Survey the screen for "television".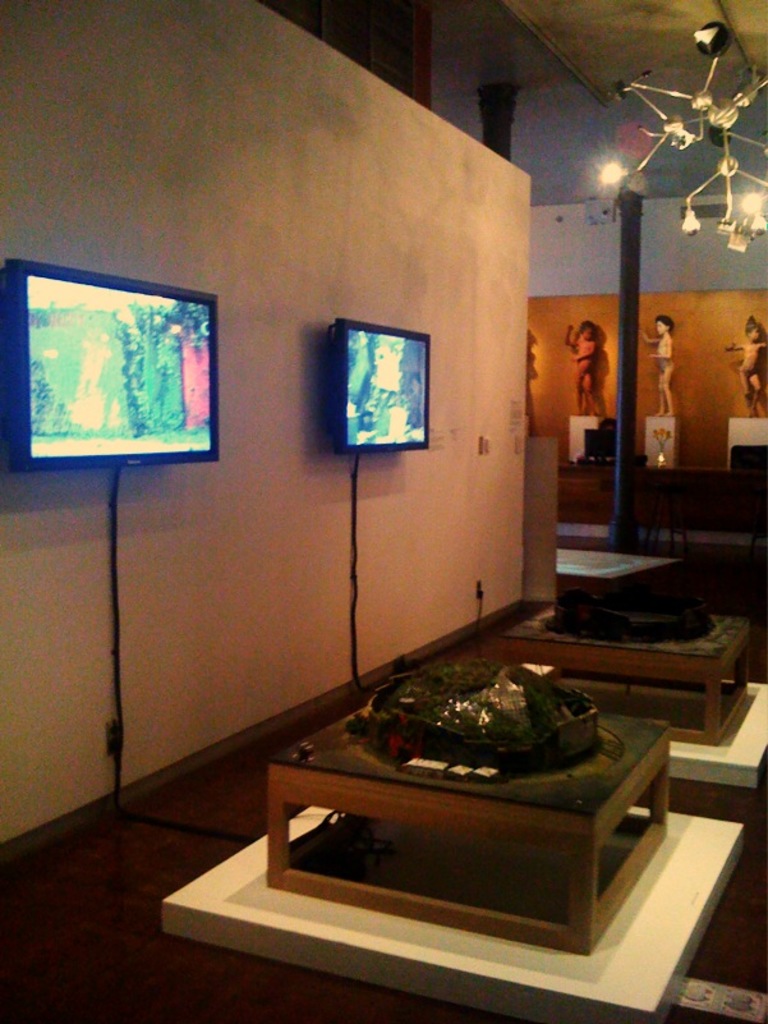
Survey found: (left=1, top=257, right=219, bottom=472).
